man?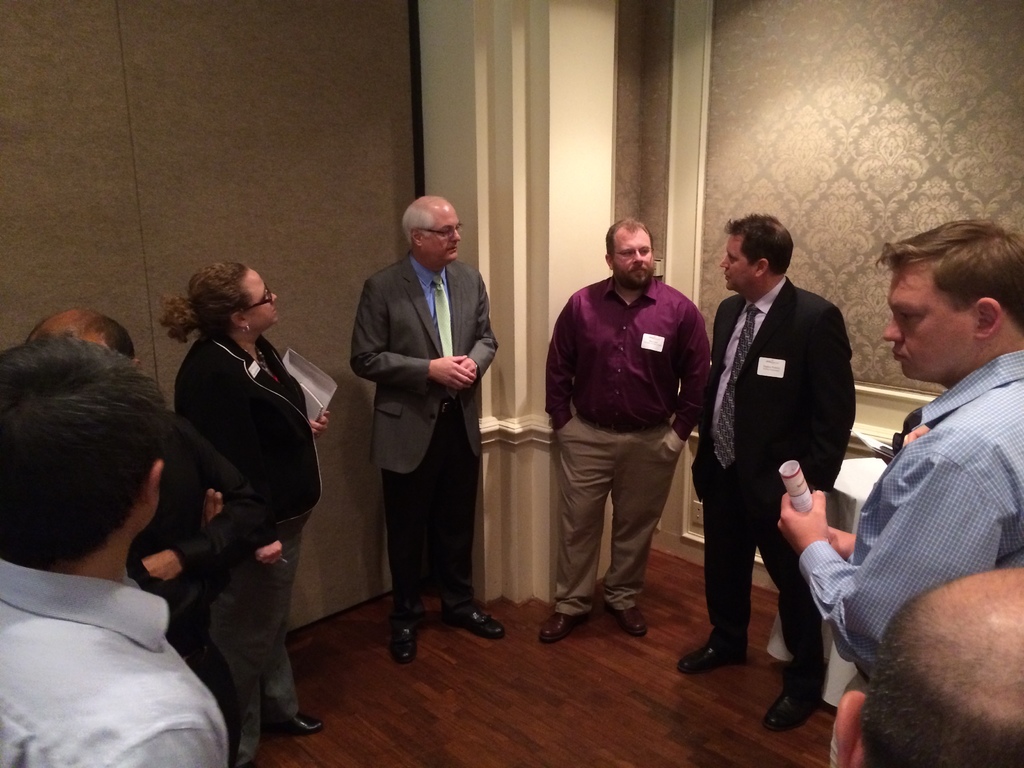
l=533, t=217, r=711, b=648
